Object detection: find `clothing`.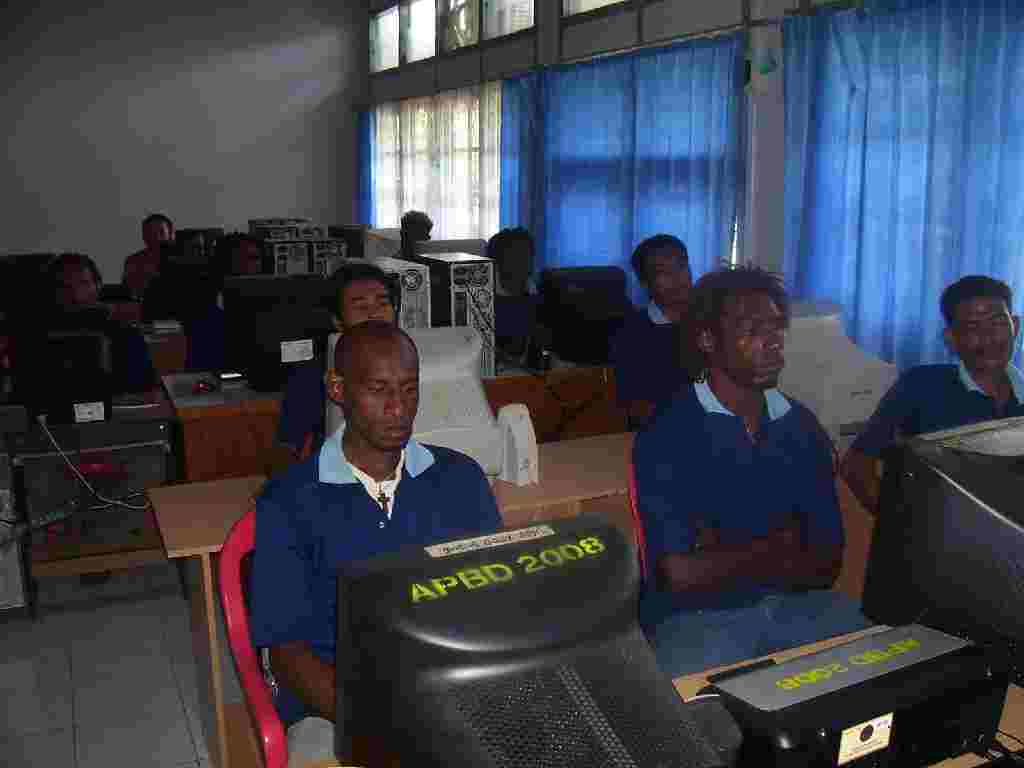
843, 352, 1023, 467.
